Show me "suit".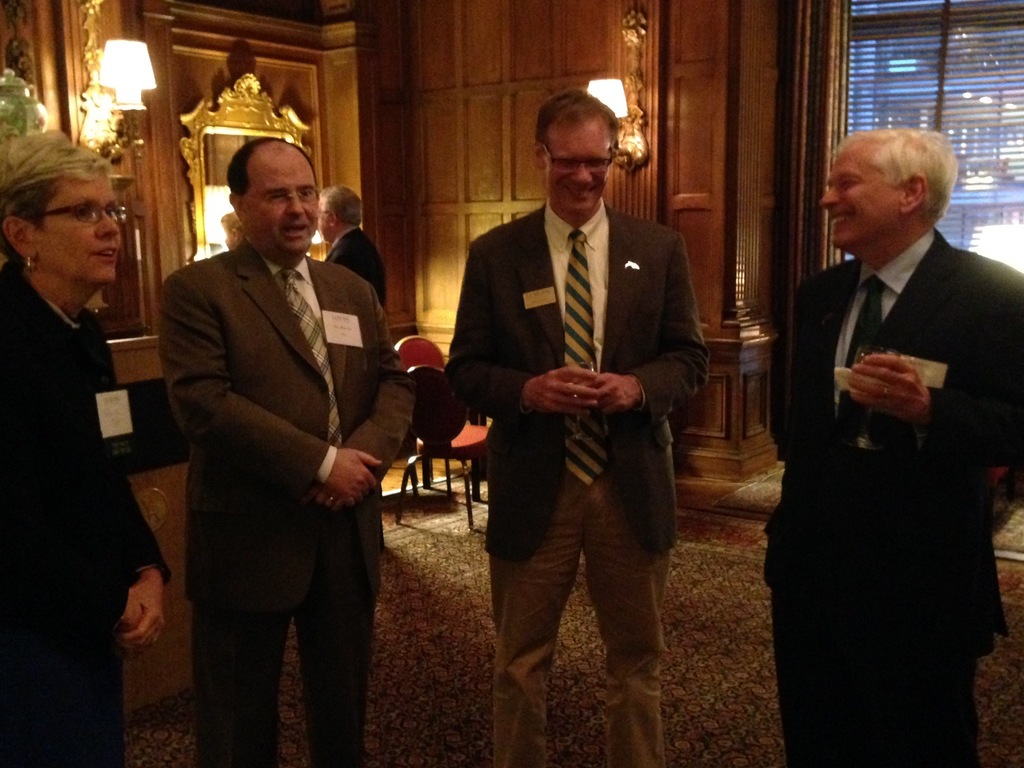
"suit" is here: [442, 197, 711, 767].
